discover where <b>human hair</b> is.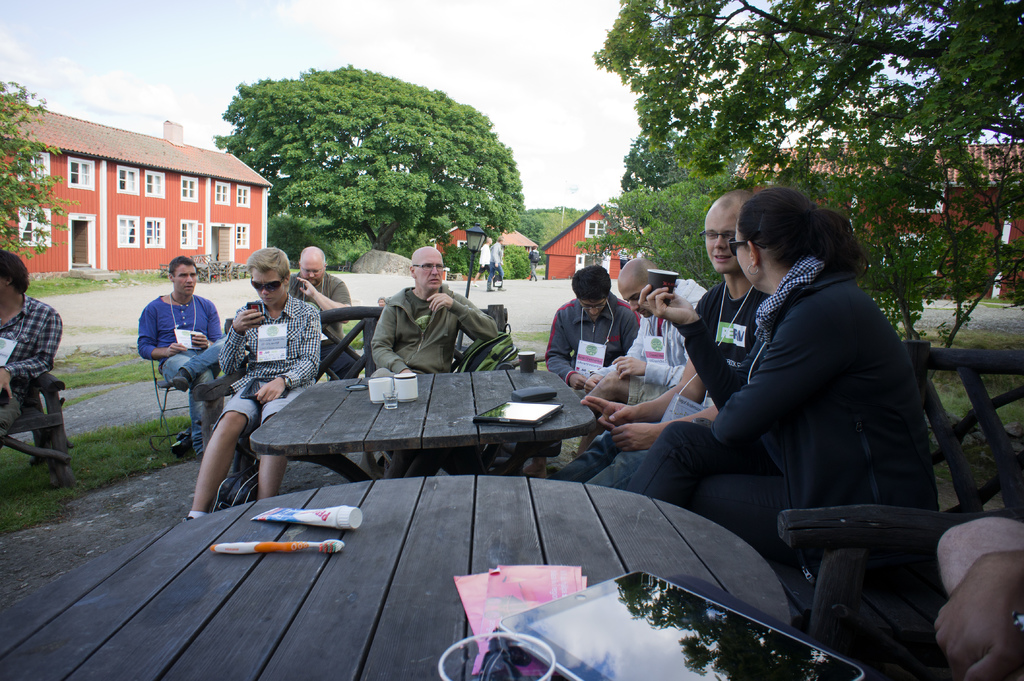
Discovered at pyautogui.locateOnScreen(735, 190, 875, 277).
